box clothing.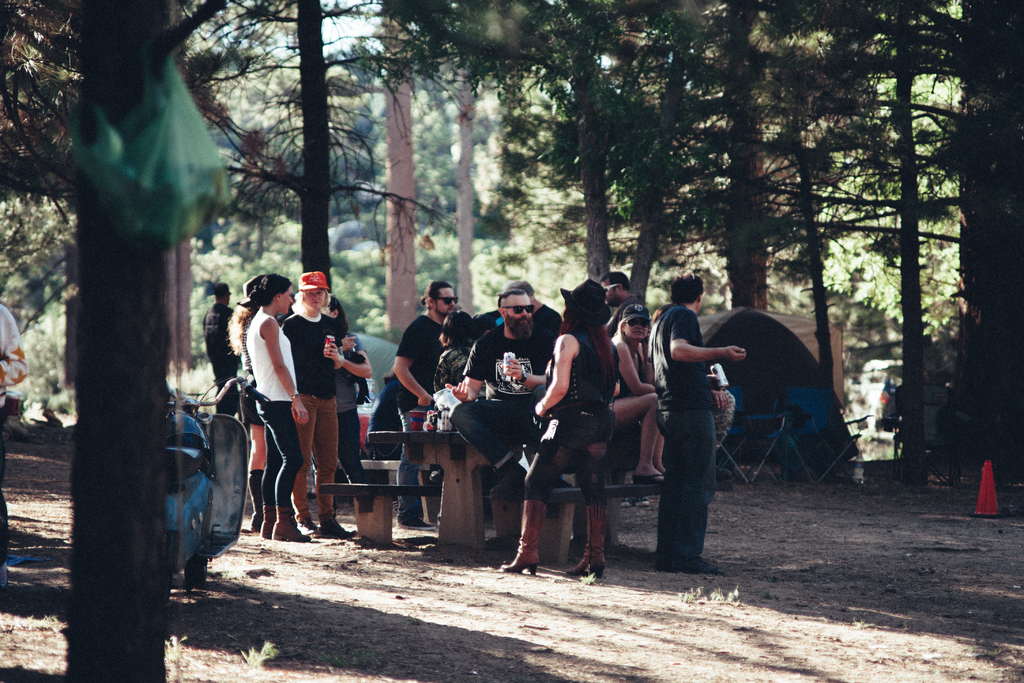
select_region(385, 302, 458, 509).
